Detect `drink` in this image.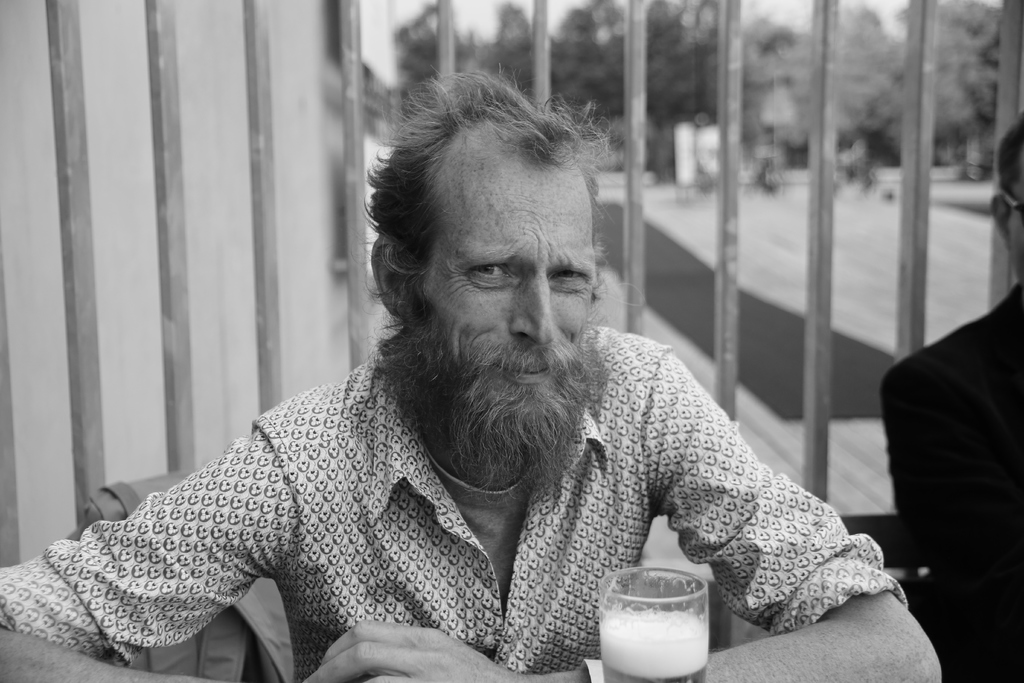
Detection: bbox=[600, 609, 708, 682].
